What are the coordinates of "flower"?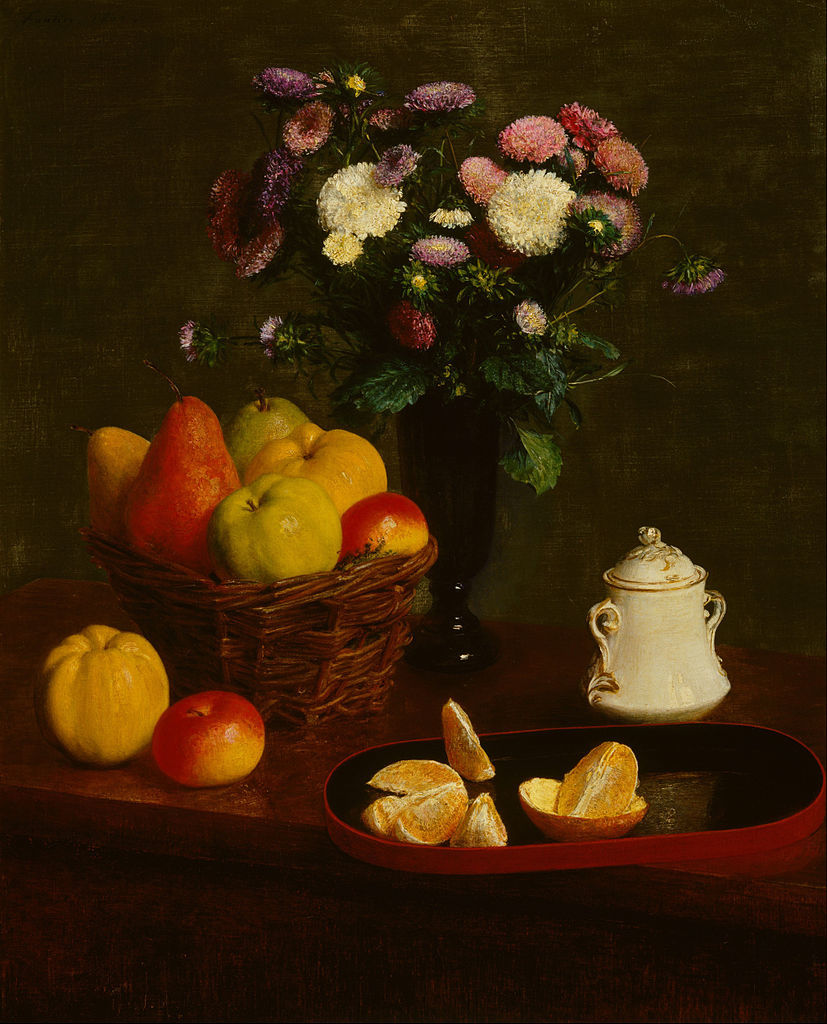
select_region(387, 306, 426, 351).
